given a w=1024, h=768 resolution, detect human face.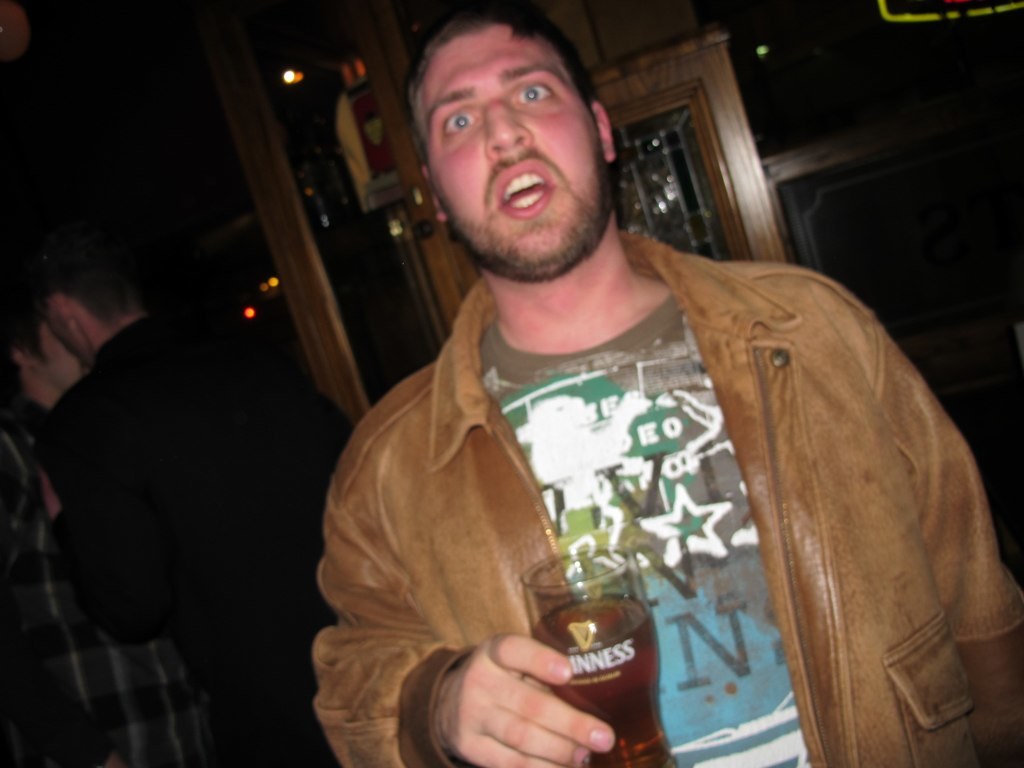
locate(418, 22, 610, 272).
